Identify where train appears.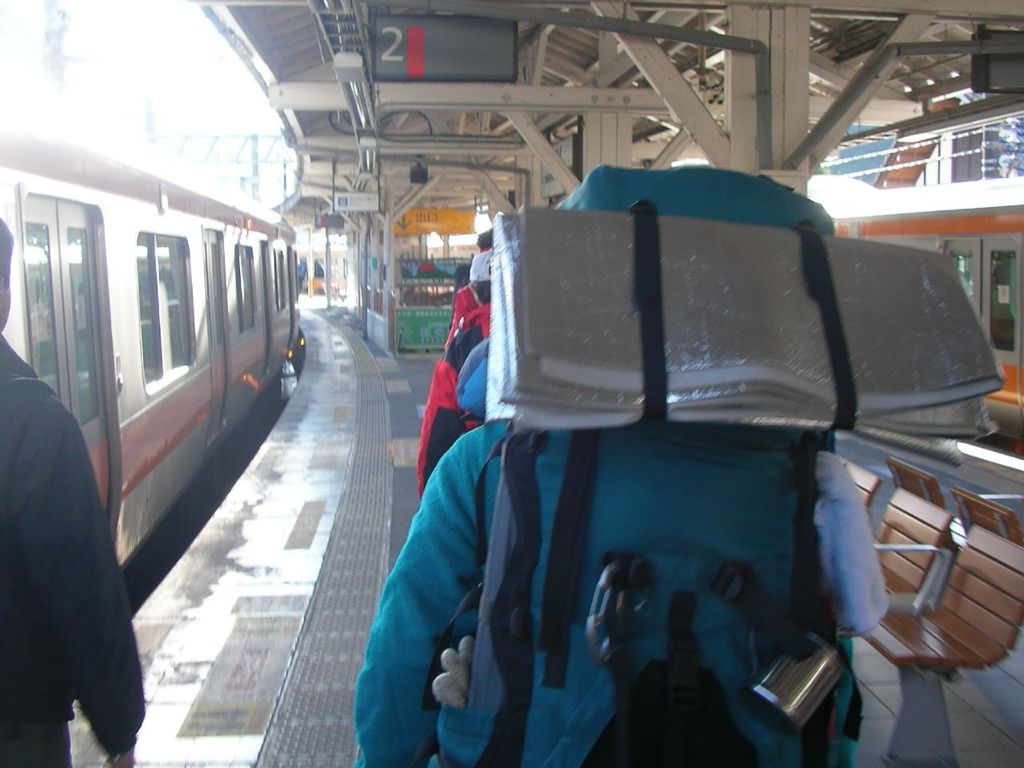
Appears at l=0, t=110, r=291, b=600.
